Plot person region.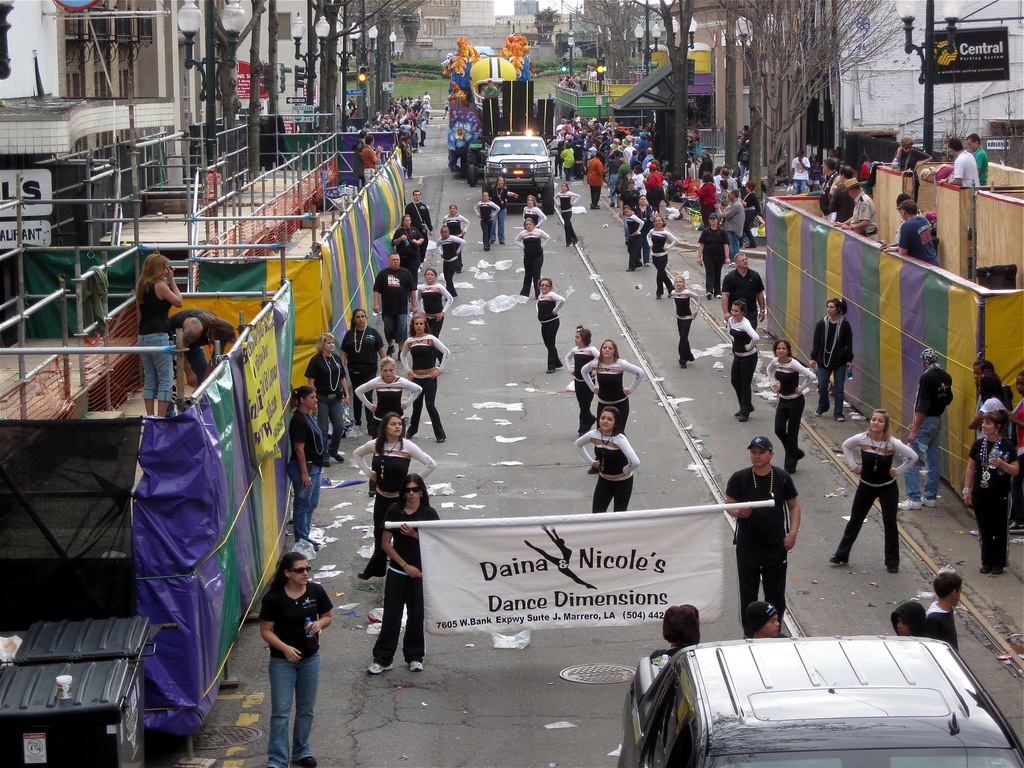
Plotted at x1=437, y1=227, x2=461, y2=294.
